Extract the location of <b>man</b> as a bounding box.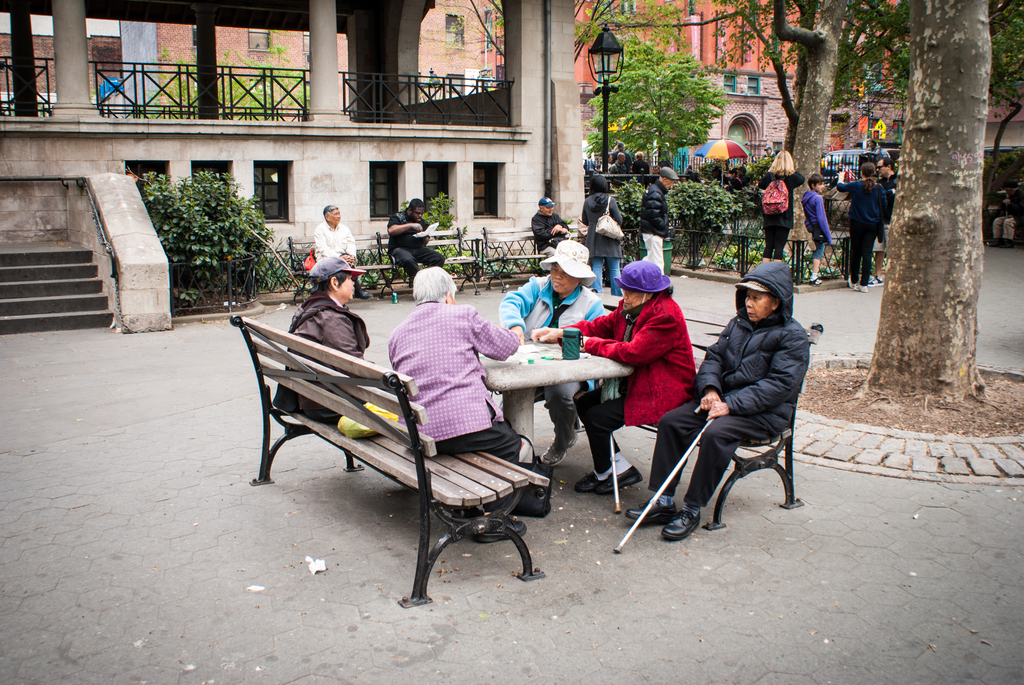
(x1=764, y1=145, x2=772, y2=162).
